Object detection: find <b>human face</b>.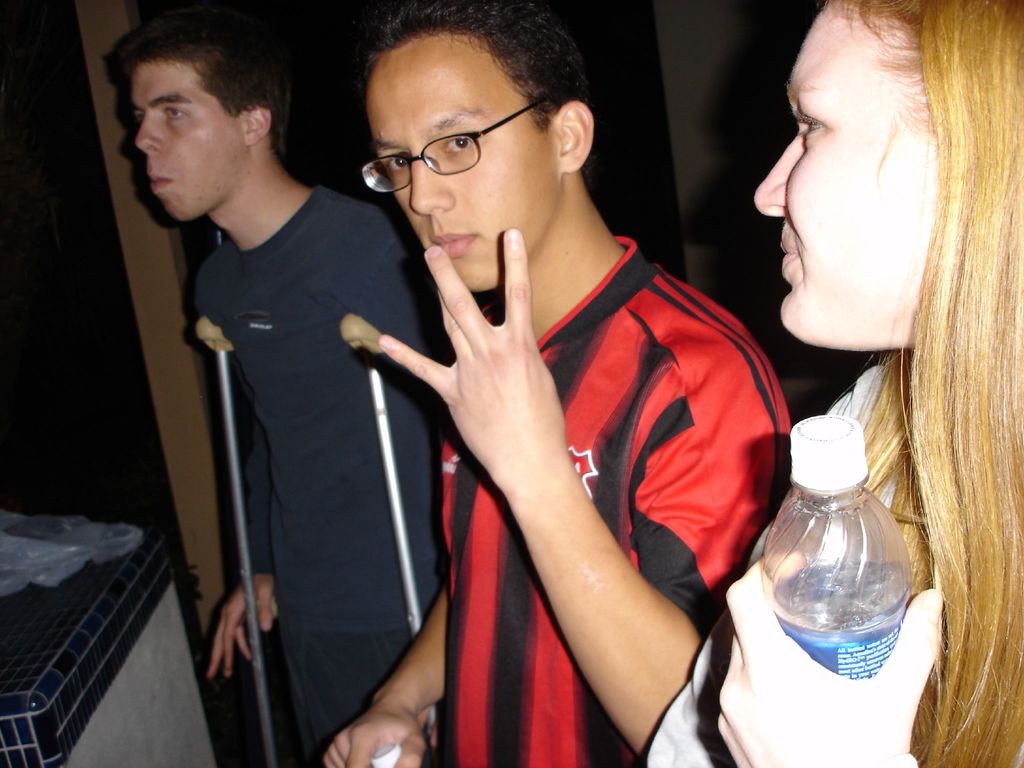
755:0:938:355.
